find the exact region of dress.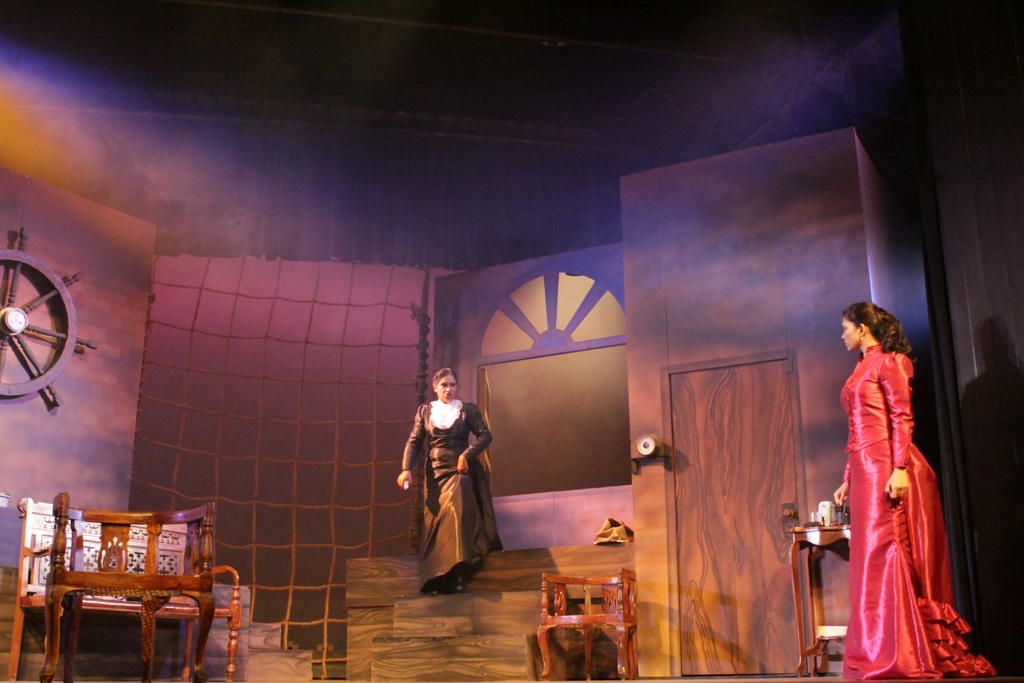
Exact region: 400 394 506 593.
